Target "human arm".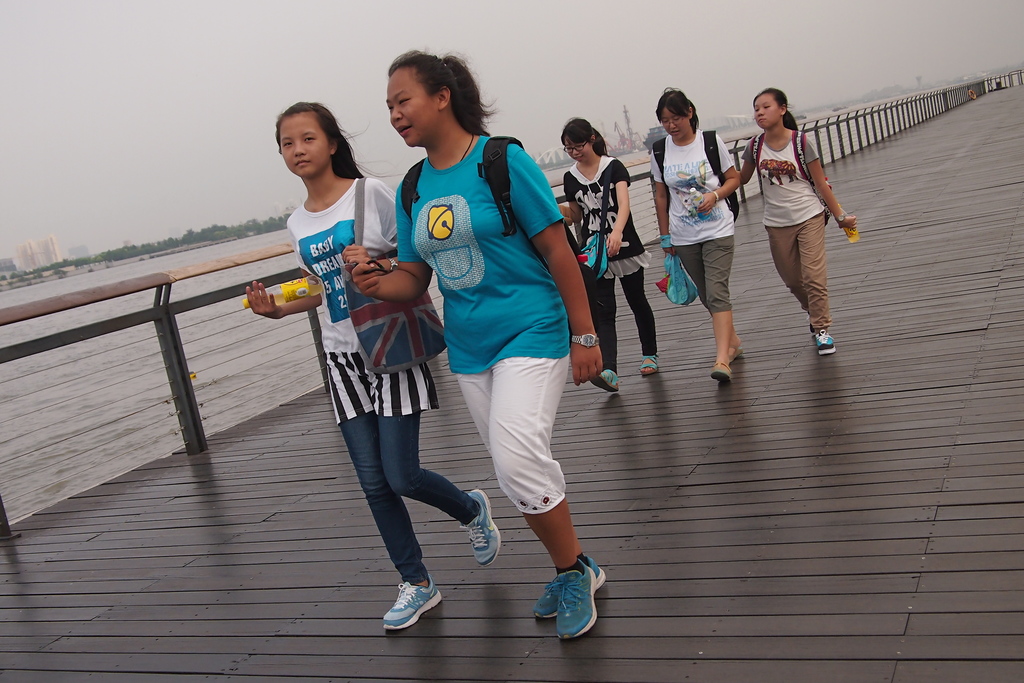
Target region: pyautogui.locateOnScreen(548, 235, 607, 370).
